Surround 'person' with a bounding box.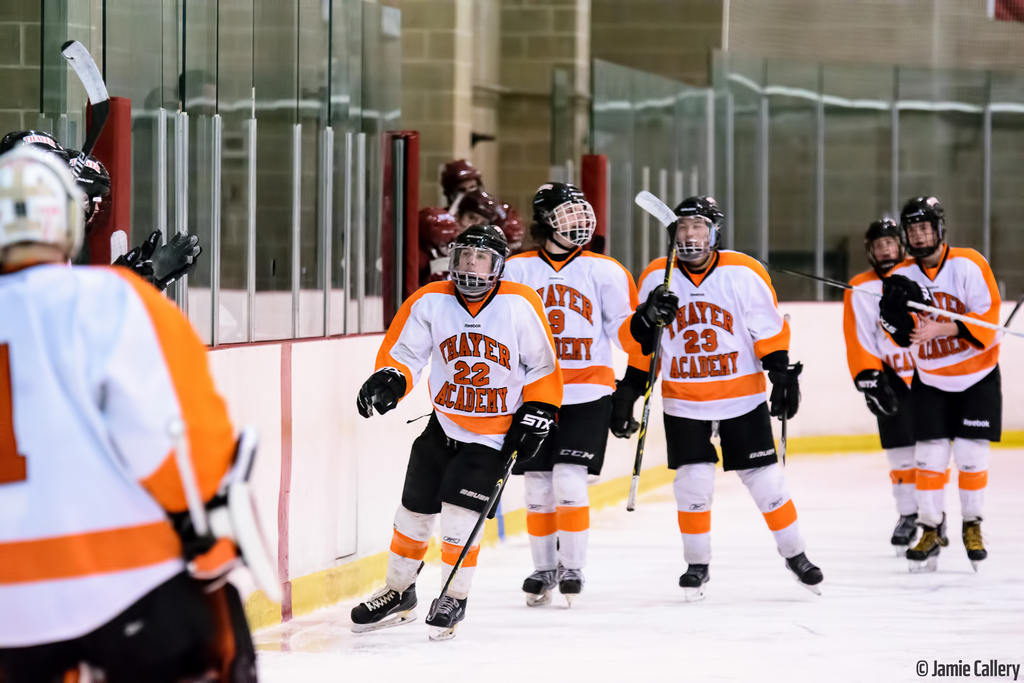
crop(495, 184, 666, 609).
